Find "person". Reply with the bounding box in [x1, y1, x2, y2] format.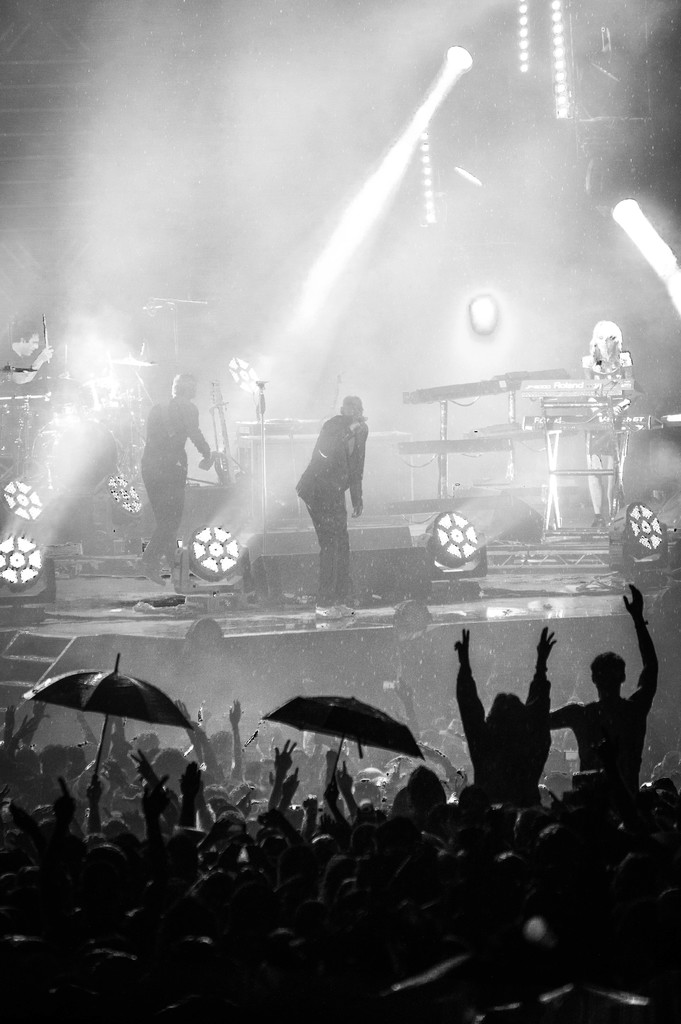
[292, 395, 375, 607].
